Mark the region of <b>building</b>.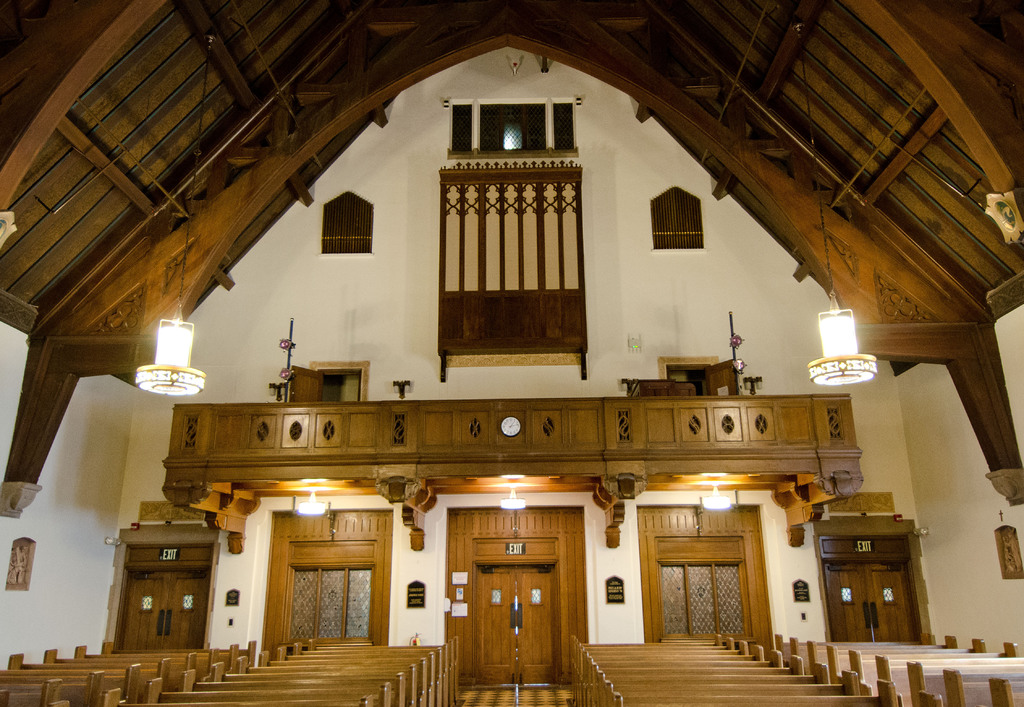
Region: [0,0,1023,706].
